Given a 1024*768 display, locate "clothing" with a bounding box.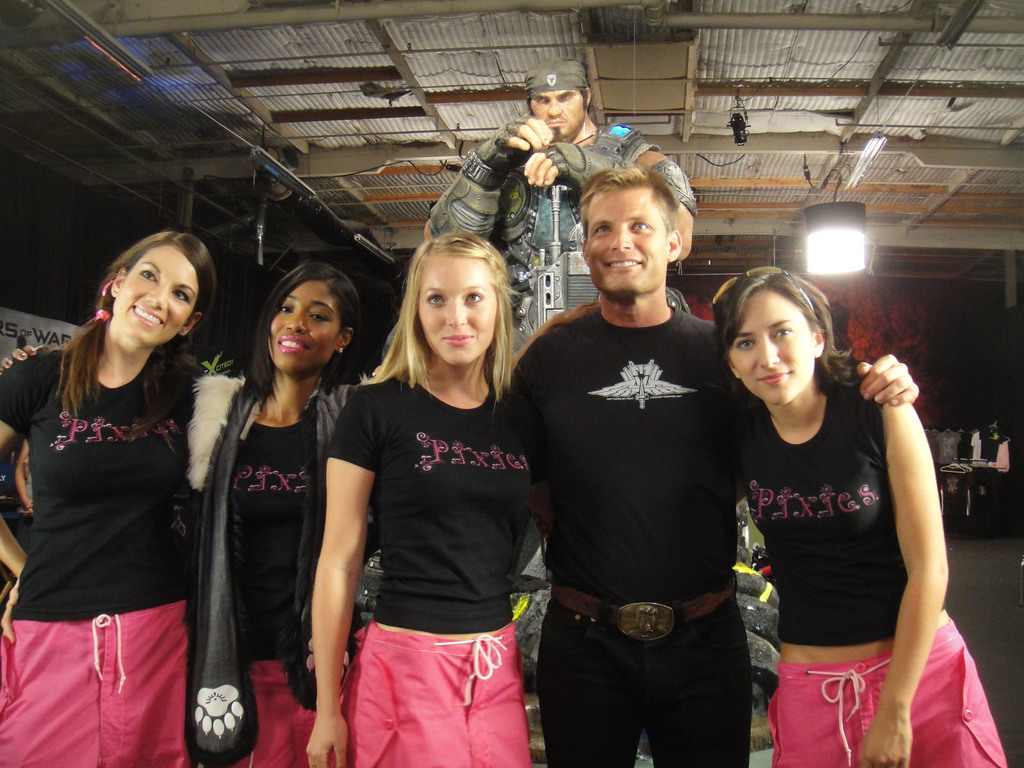
Located: bbox=(427, 120, 695, 349).
